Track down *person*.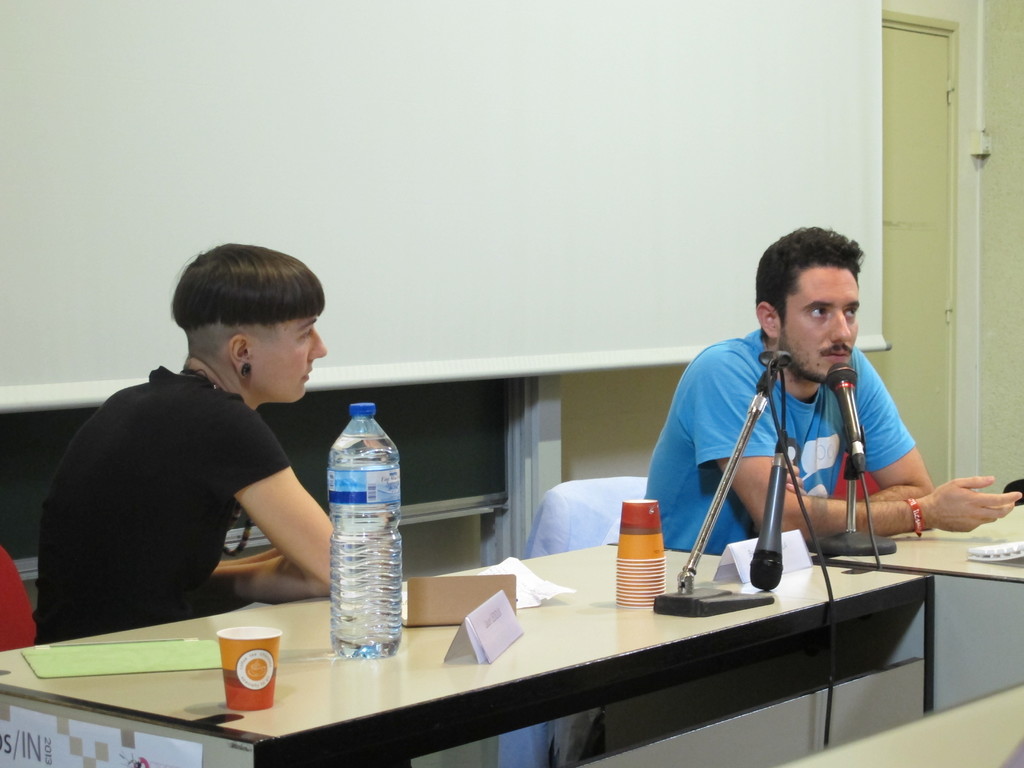
Tracked to <box>27,252,356,664</box>.
